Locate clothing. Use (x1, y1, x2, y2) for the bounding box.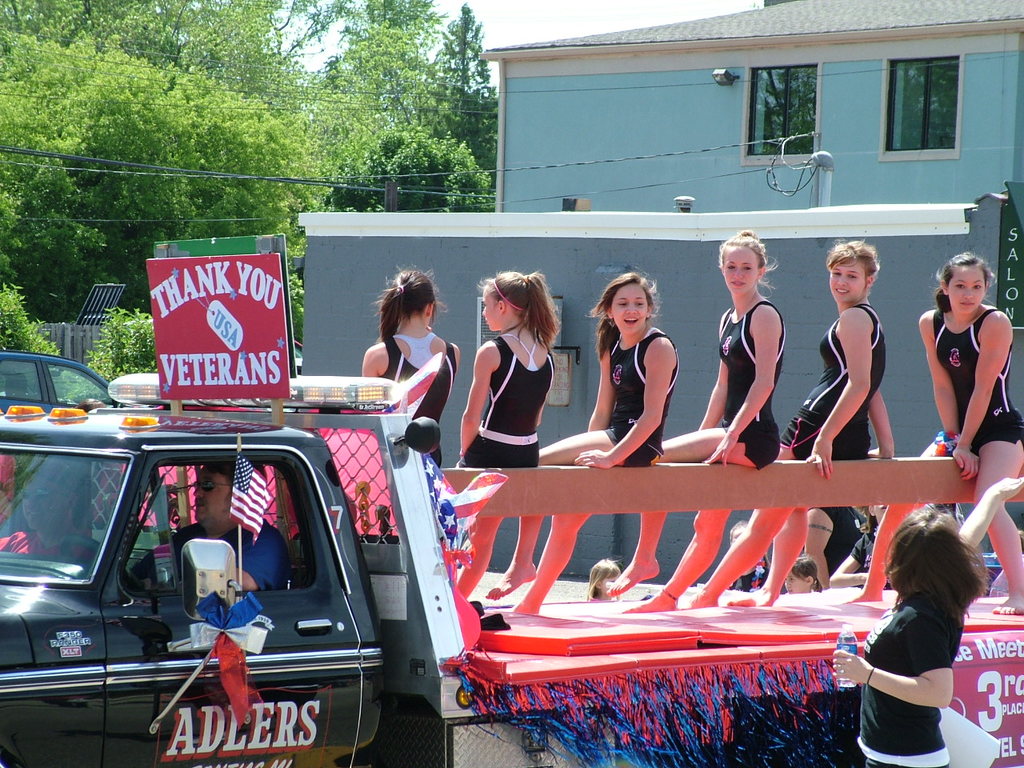
(126, 514, 289, 592).
